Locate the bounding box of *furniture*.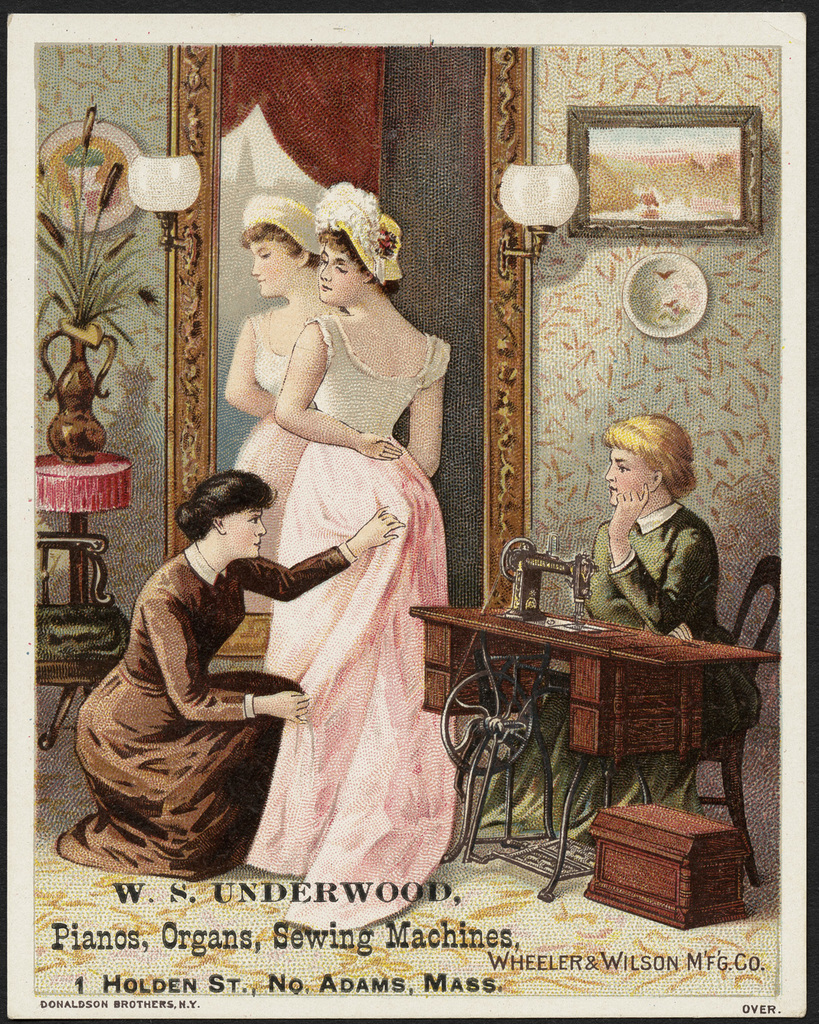
Bounding box: box(31, 531, 128, 745).
